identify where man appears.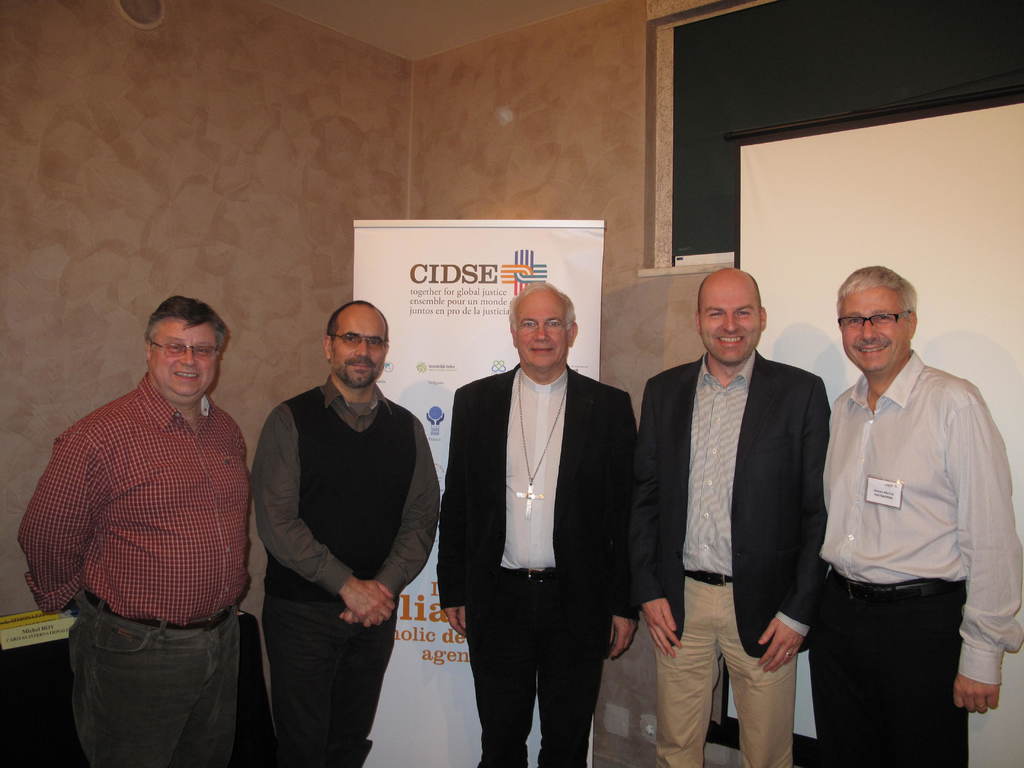
Appears at 248,298,437,767.
